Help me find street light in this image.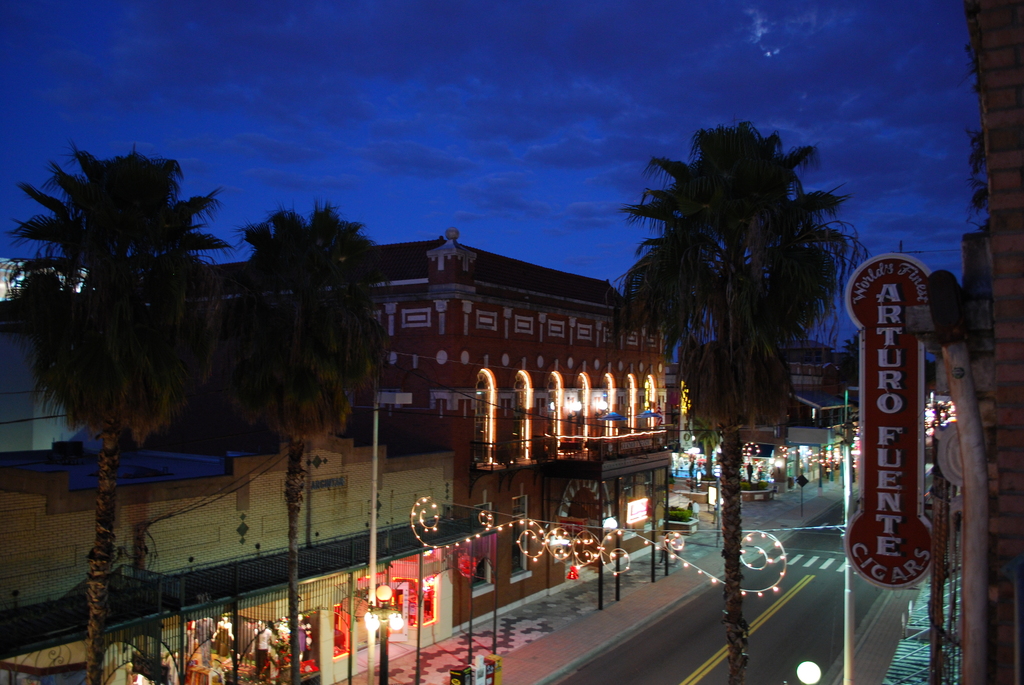
Found it: <box>366,382,415,681</box>.
